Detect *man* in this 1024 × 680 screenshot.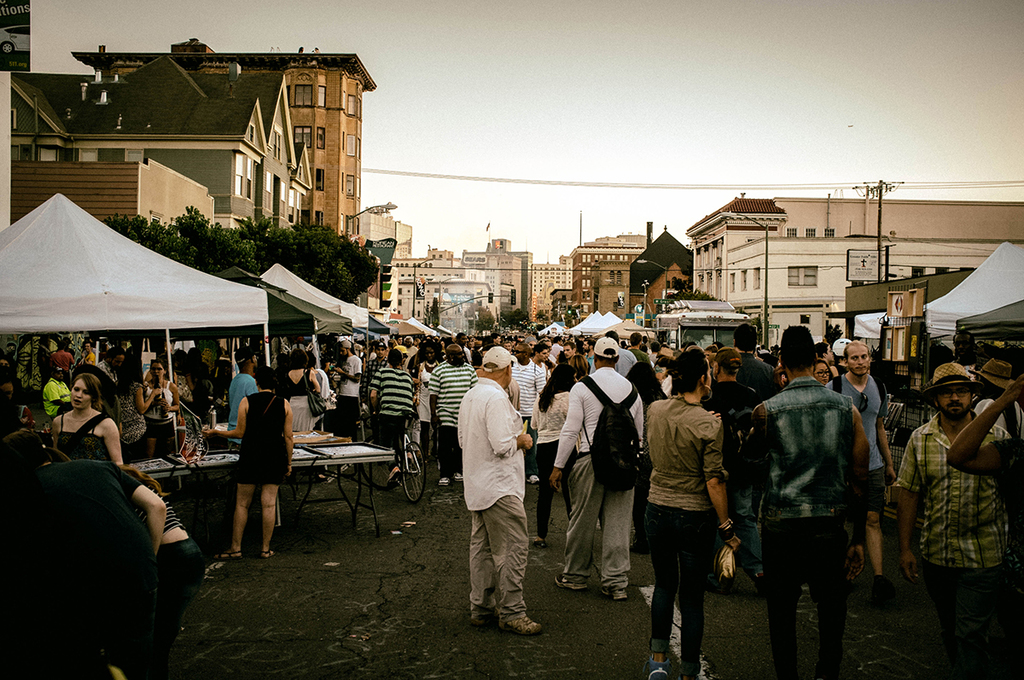
Detection: left=701, top=345, right=718, bottom=361.
